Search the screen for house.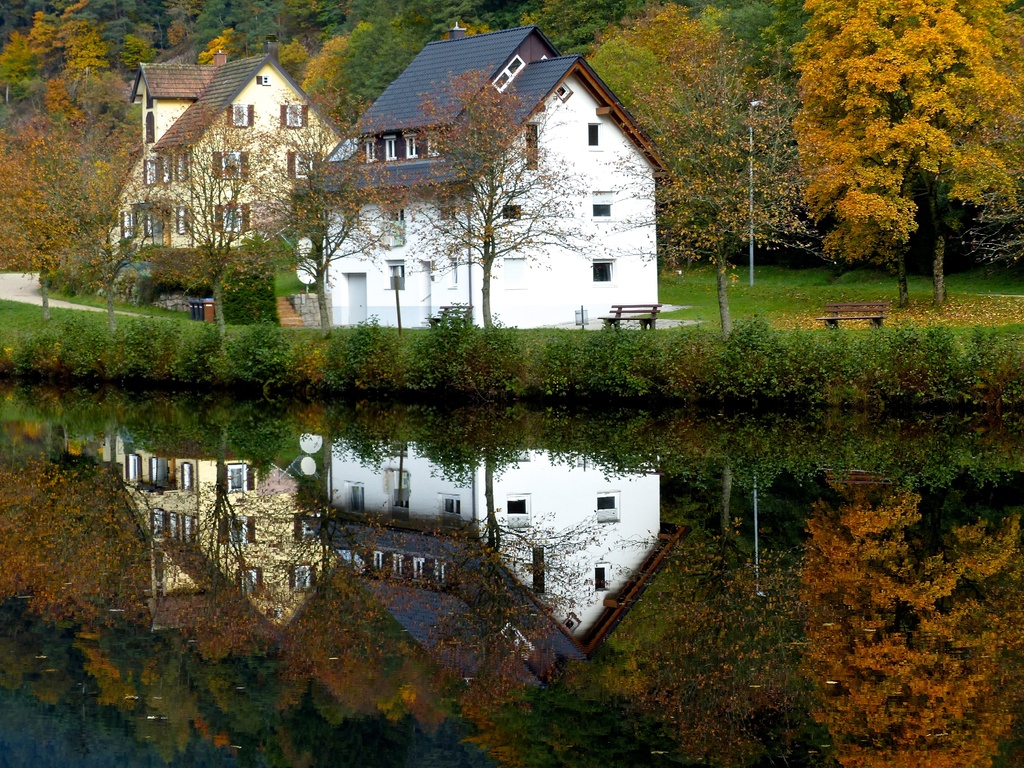
Found at [76,417,337,650].
